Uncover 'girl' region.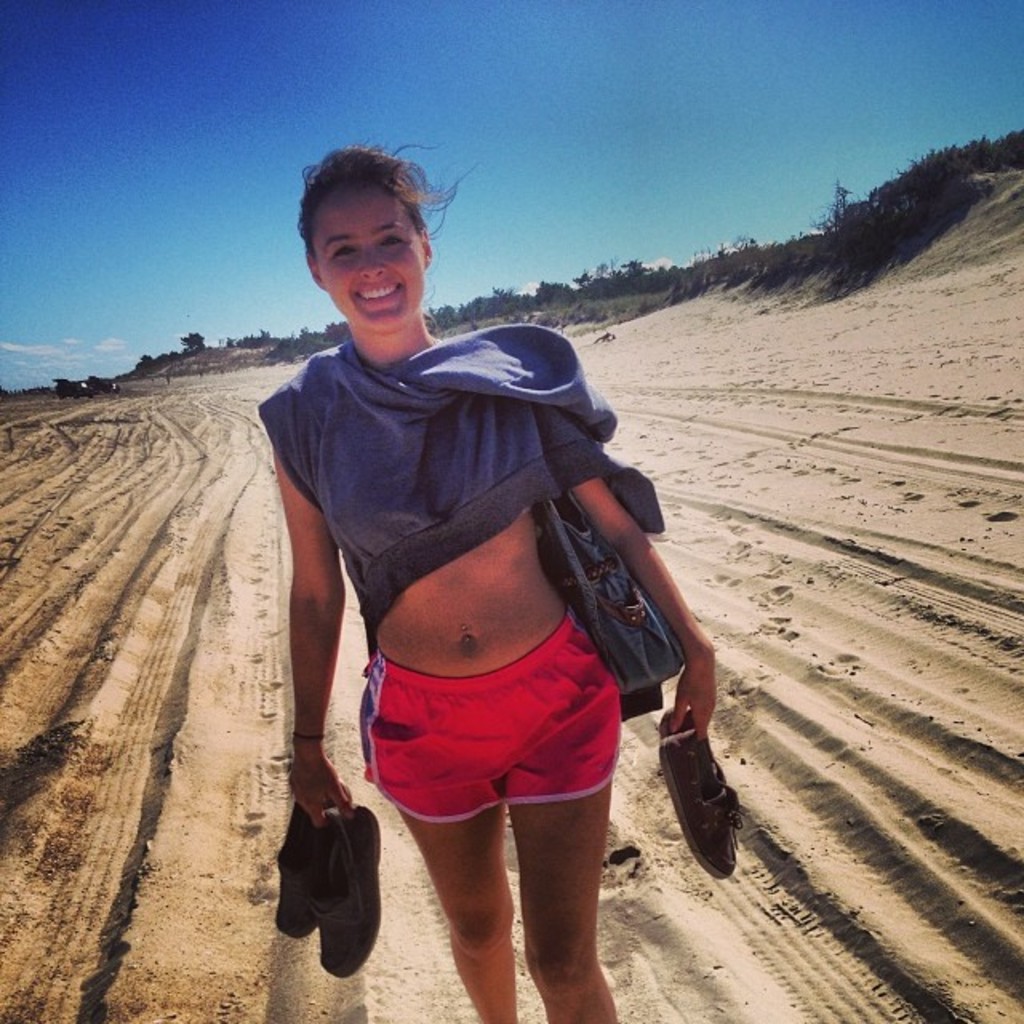
Uncovered: bbox=[253, 141, 715, 1022].
